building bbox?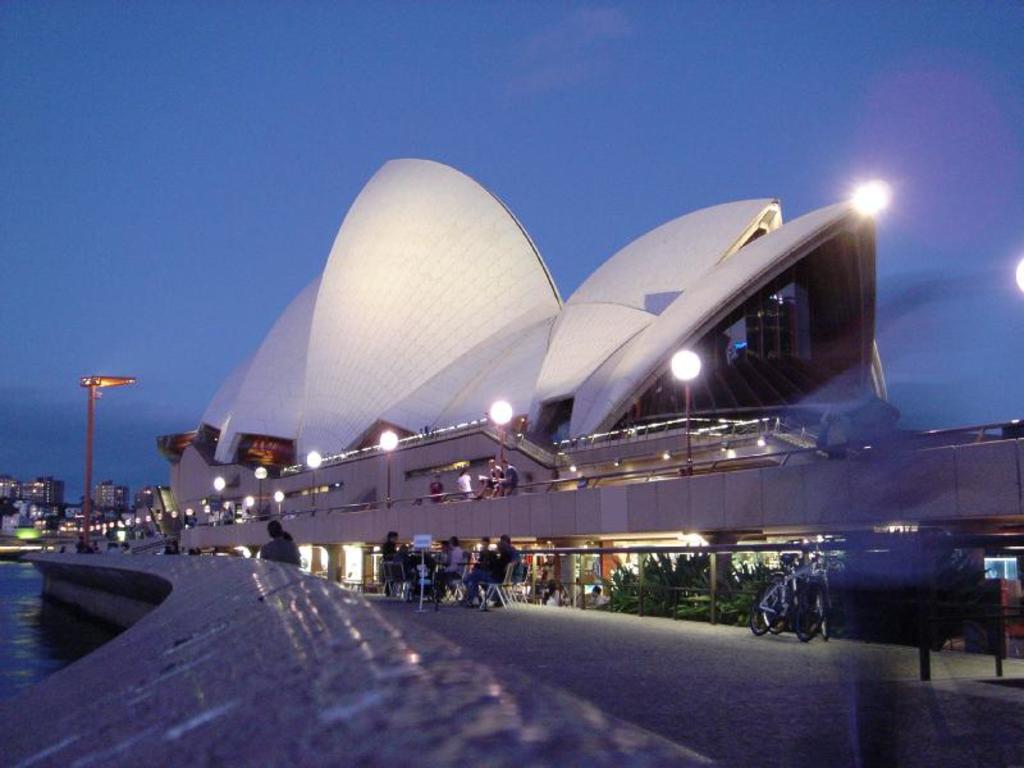
<bbox>95, 485, 131, 508</bbox>
